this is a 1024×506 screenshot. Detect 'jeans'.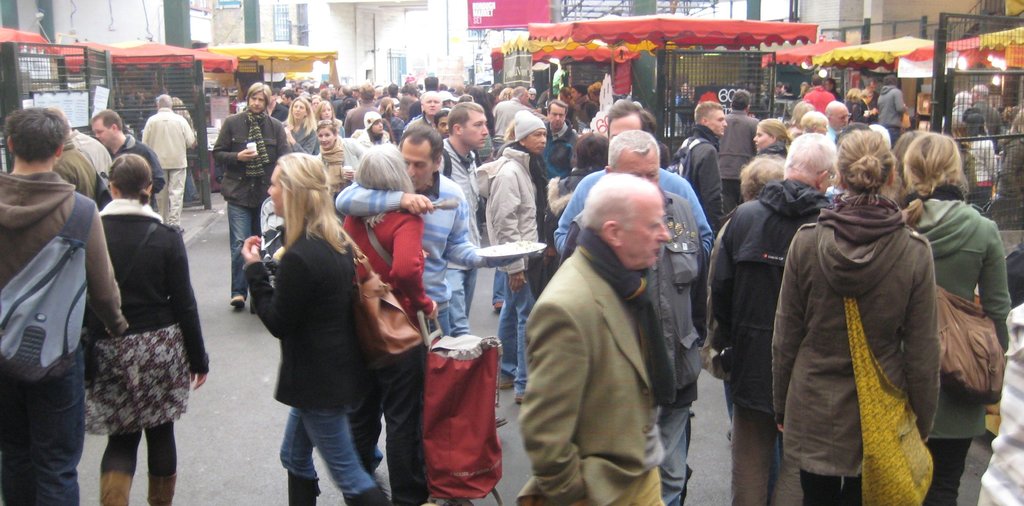
crop(488, 271, 531, 388).
